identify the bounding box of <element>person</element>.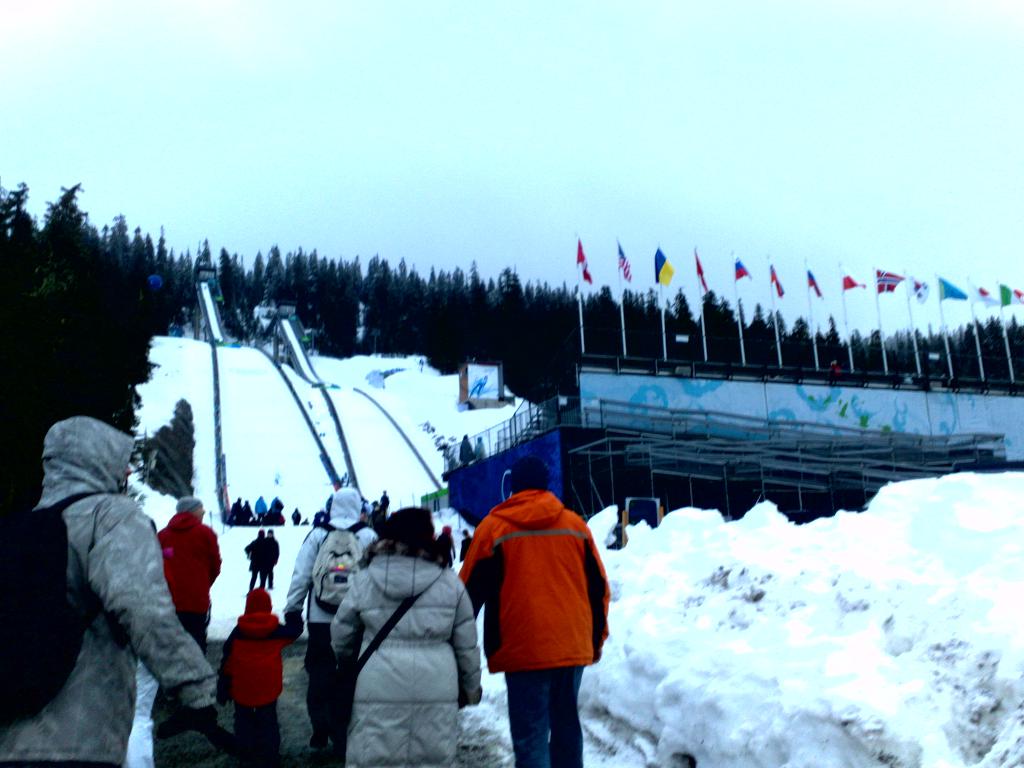
region(242, 527, 271, 581).
